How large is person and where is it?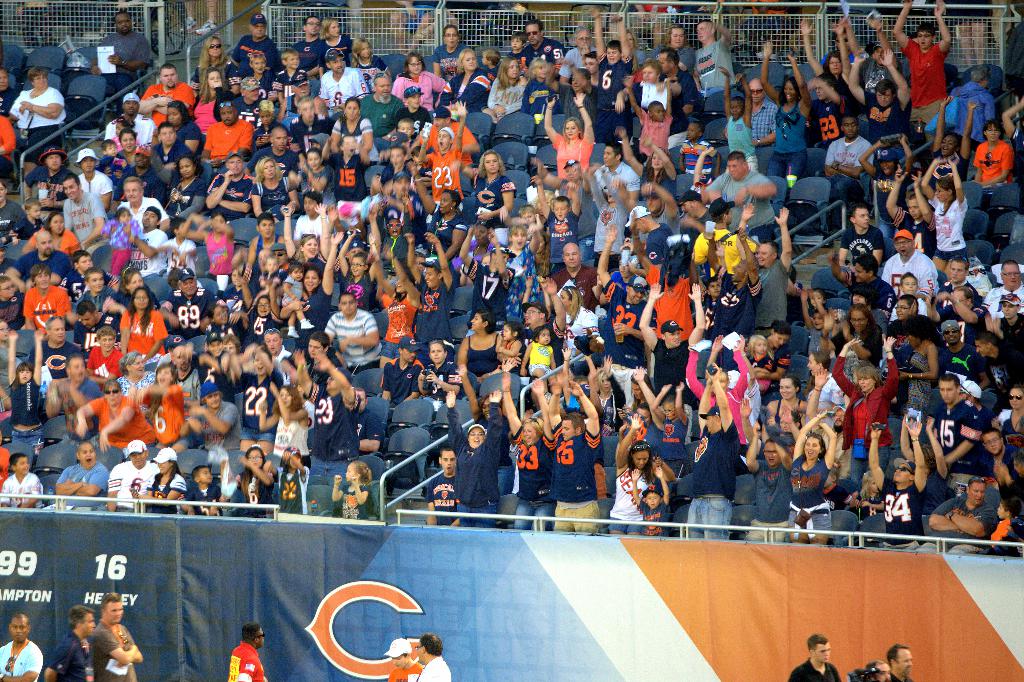
Bounding box: select_region(93, 597, 141, 681).
